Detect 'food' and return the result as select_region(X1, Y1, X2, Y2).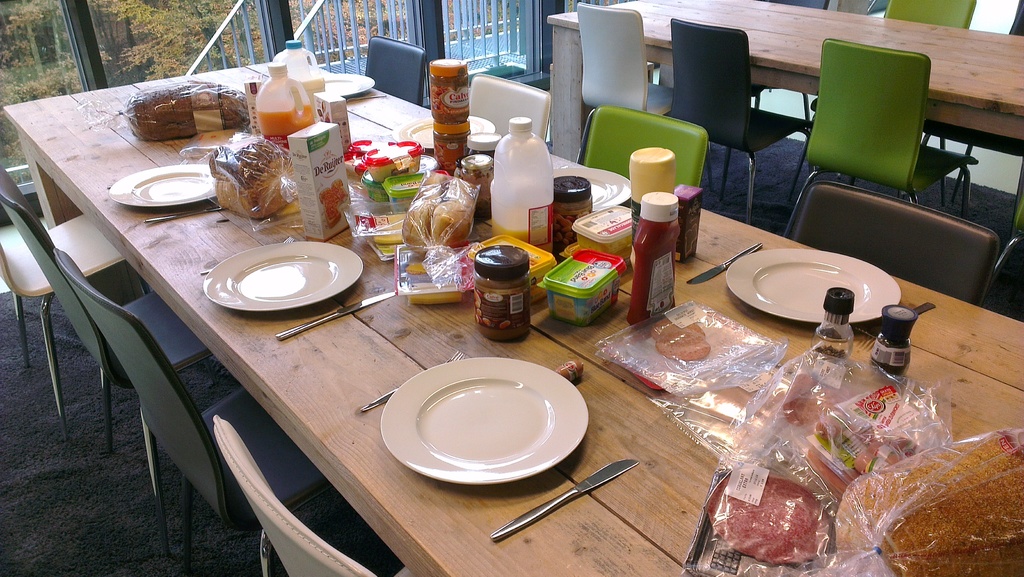
select_region(536, 246, 626, 327).
